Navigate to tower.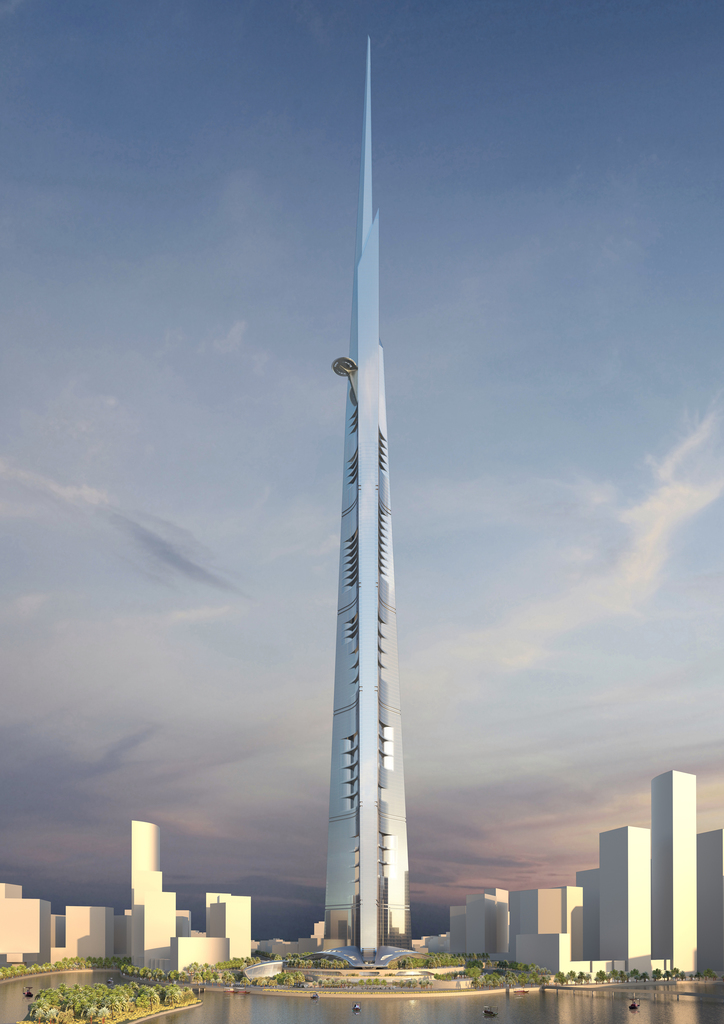
Navigation target: 650, 767, 697, 984.
